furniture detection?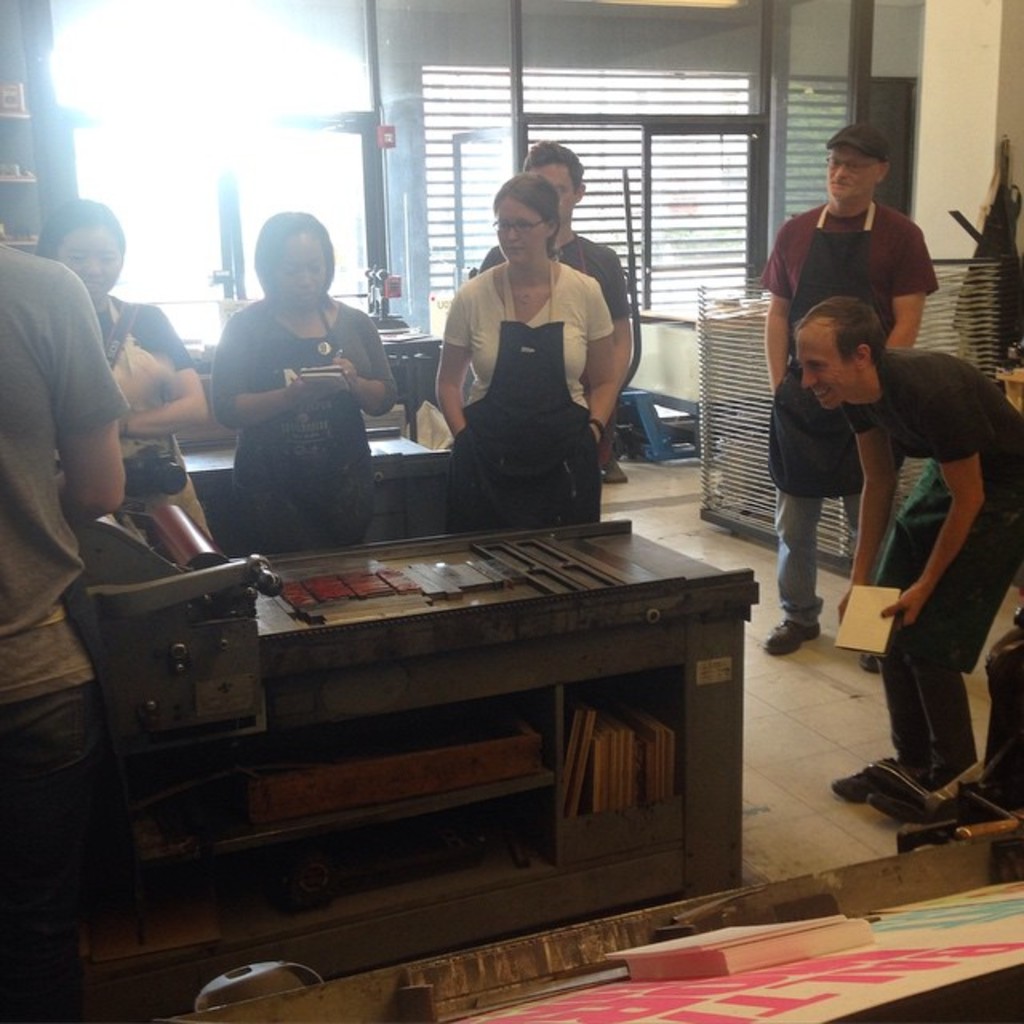
(0,518,762,1021)
